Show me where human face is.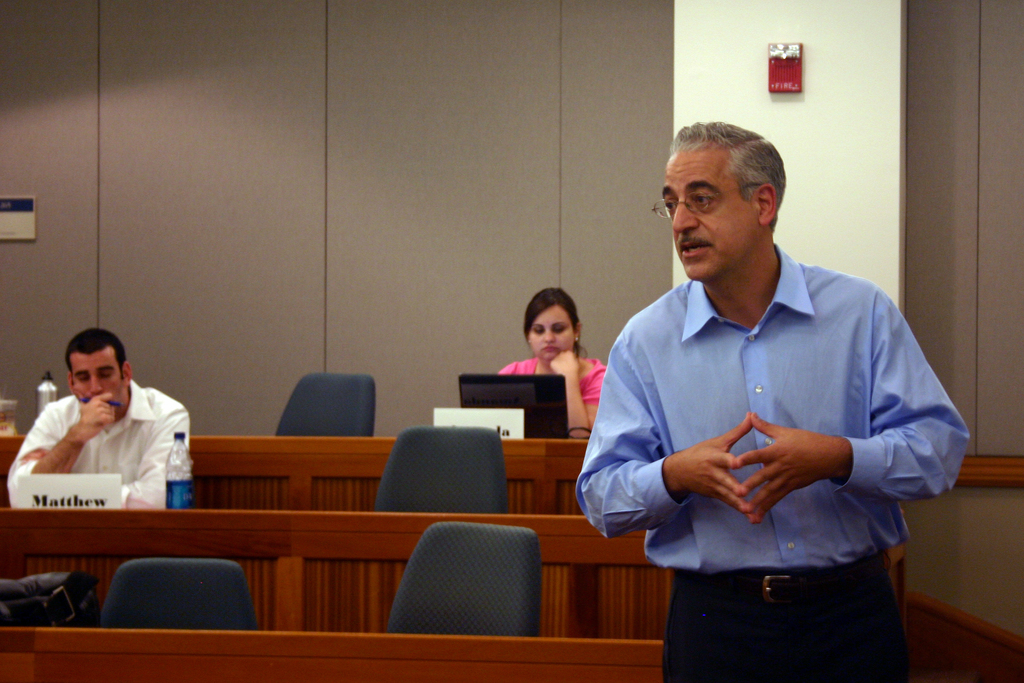
human face is at 523, 304, 573, 360.
